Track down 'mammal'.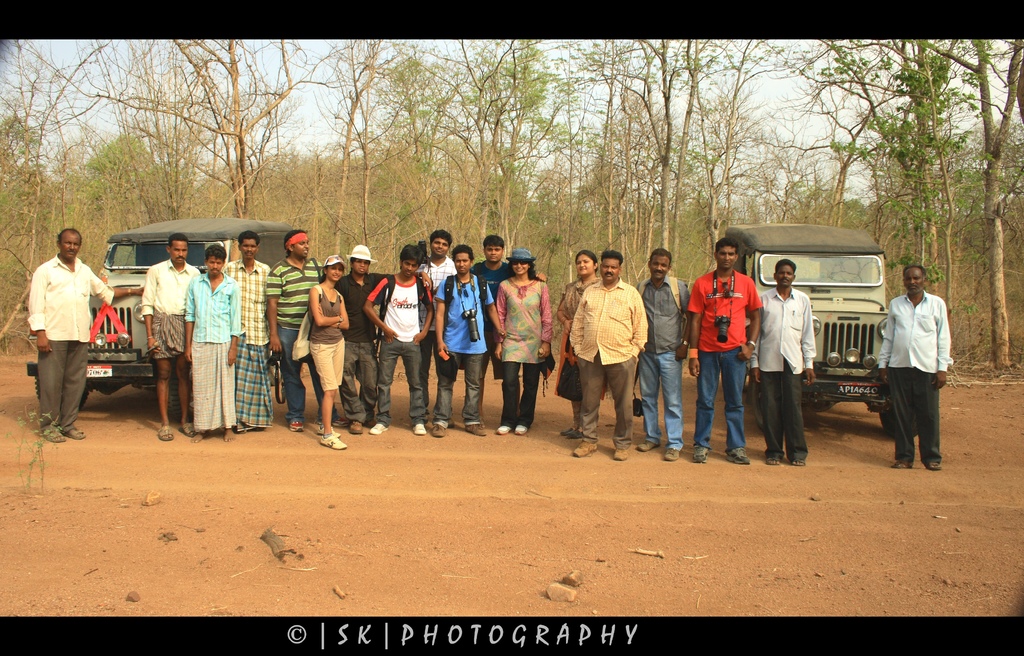
Tracked to bbox=[182, 244, 243, 438].
